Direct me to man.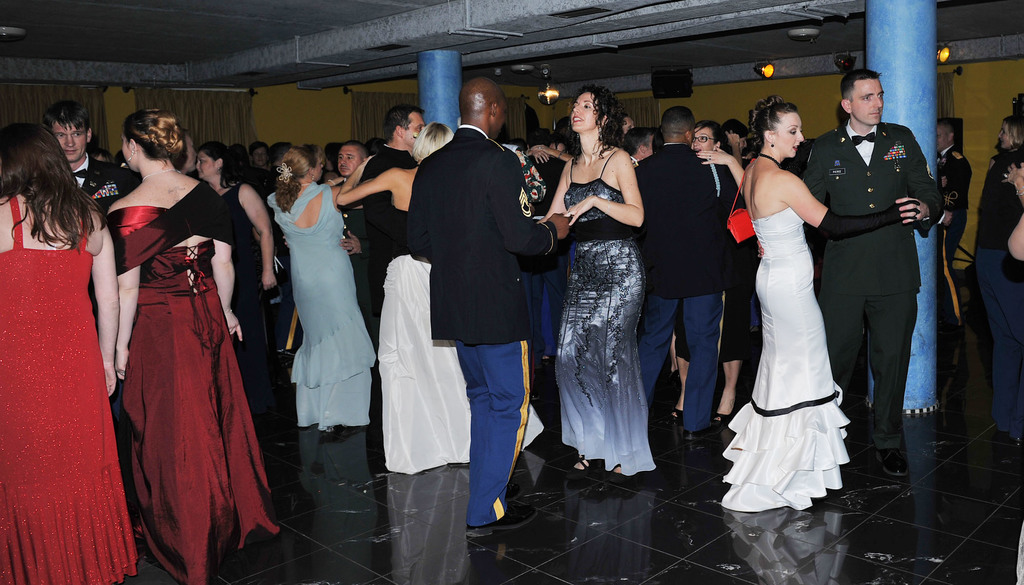
Direction: <region>281, 140, 374, 349</region>.
